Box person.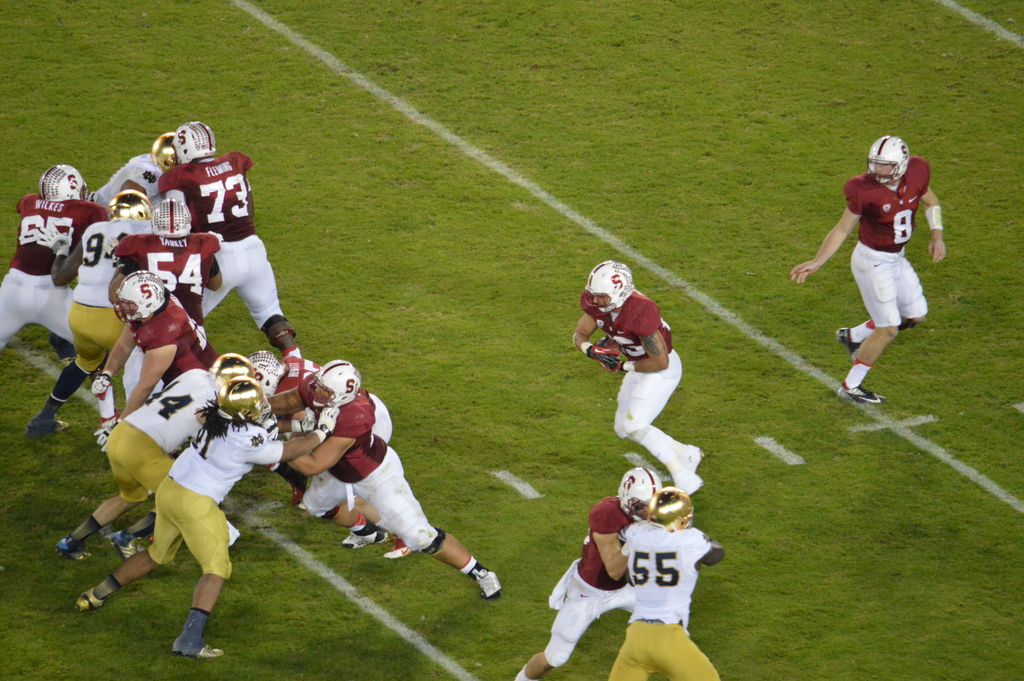
(83, 131, 178, 213).
